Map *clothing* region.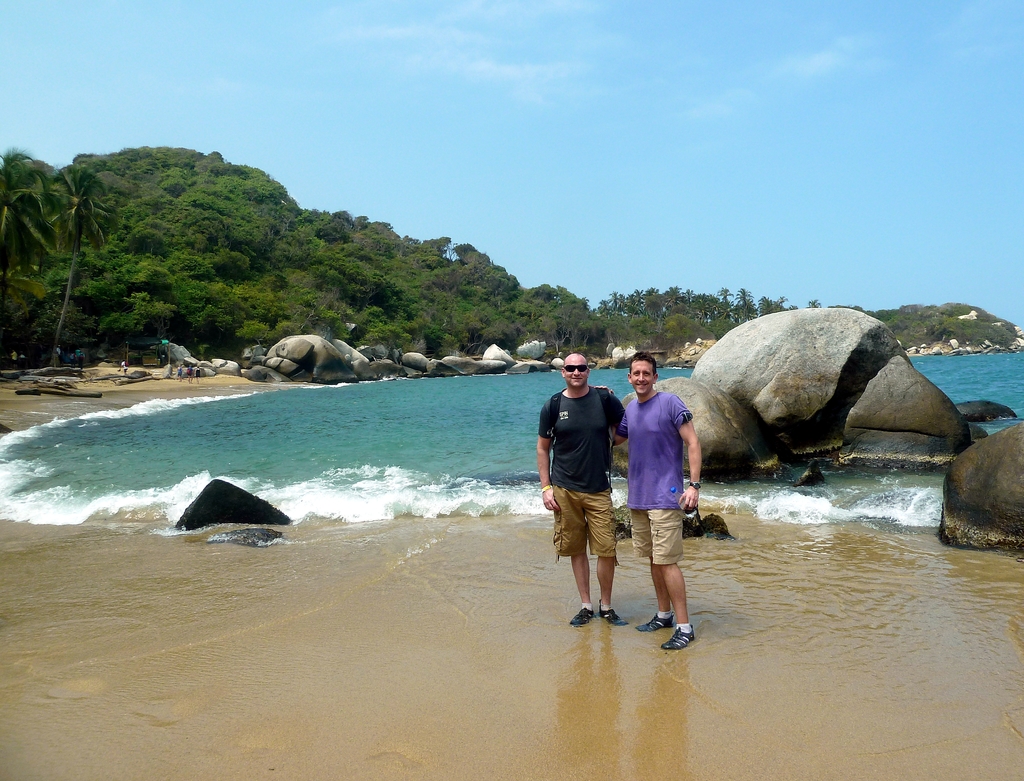
Mapped to l=124, t=364, r=126, b=371.
